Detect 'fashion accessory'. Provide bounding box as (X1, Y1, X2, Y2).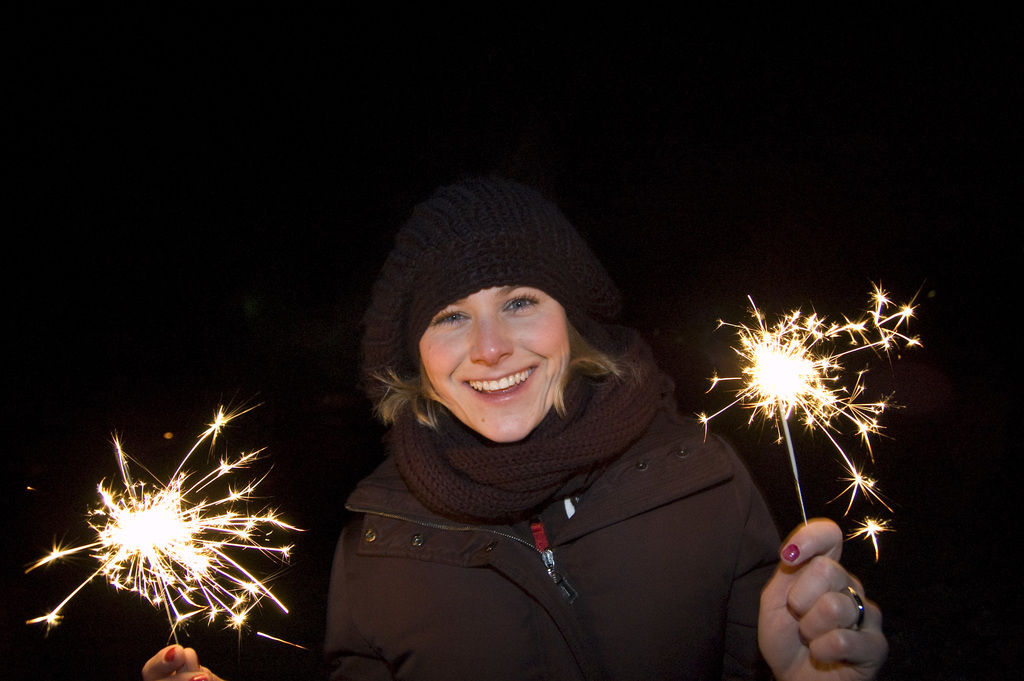
(842, 590, 868, 627).
